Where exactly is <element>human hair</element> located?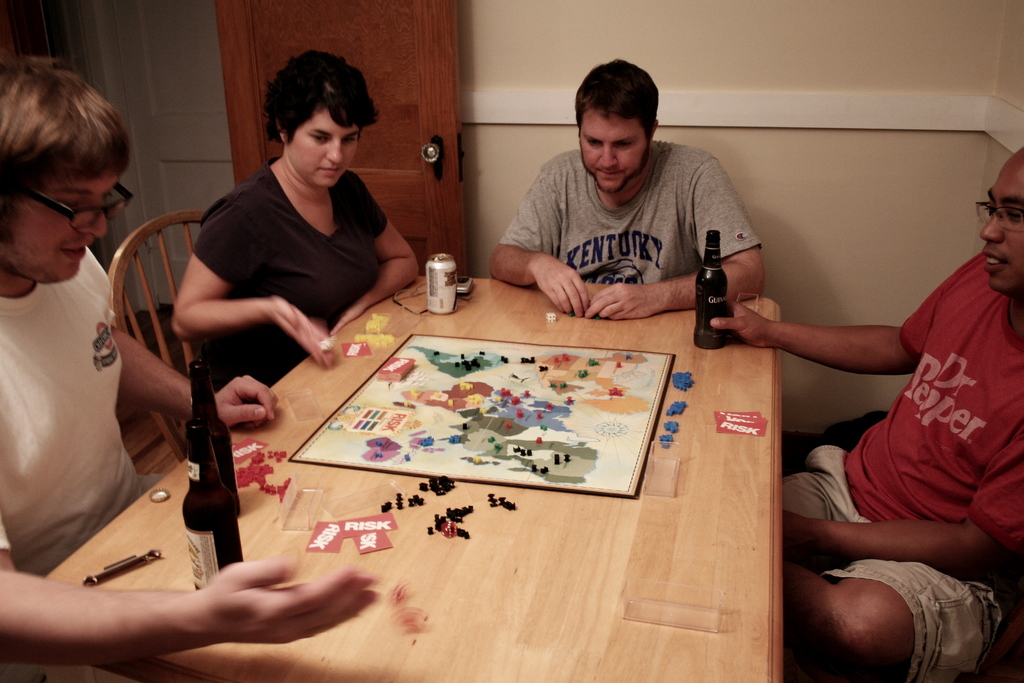
Its bounding box is x1=260, y1=47, x2=381, y2=149.
